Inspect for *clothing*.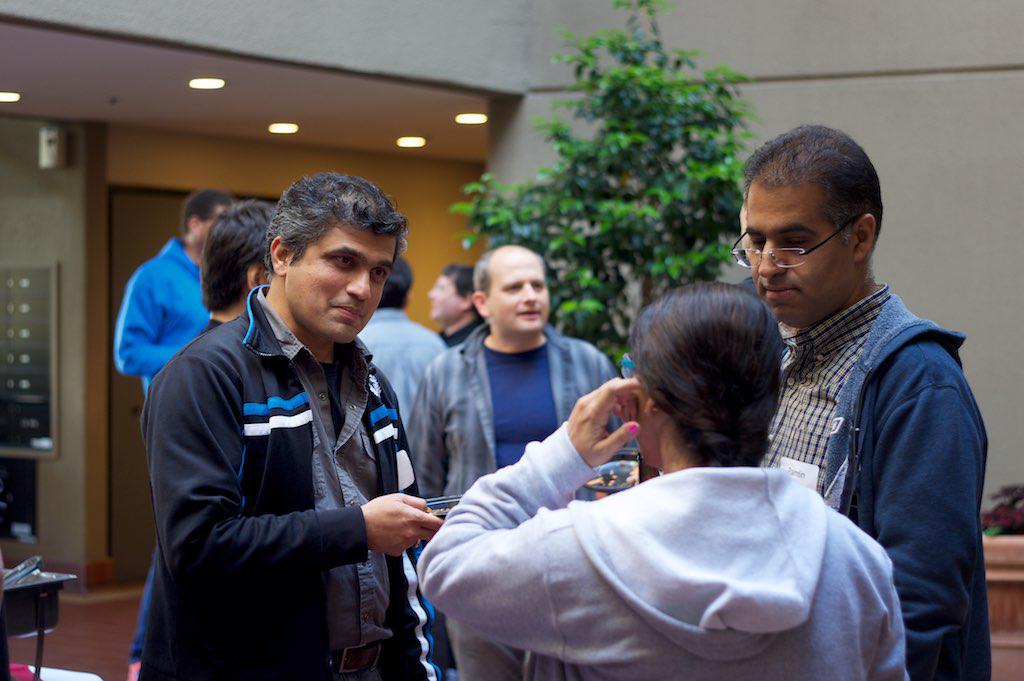
Inspection: l=417, t=416, r=905, b=680.
